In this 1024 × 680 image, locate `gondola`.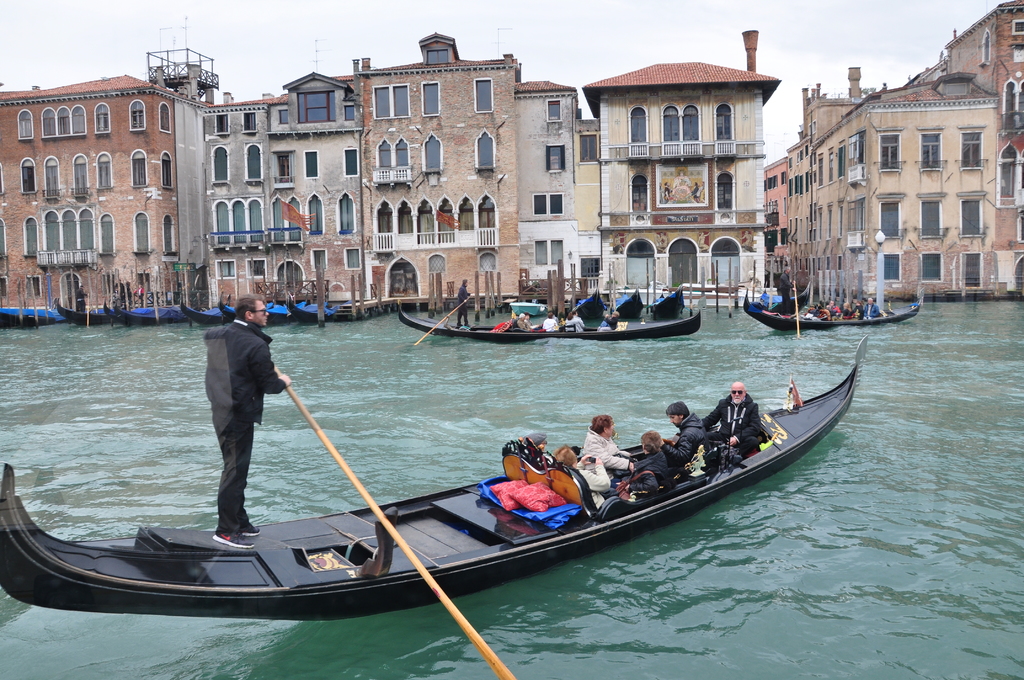
Bounding box: (106, 282, 196, 329).
